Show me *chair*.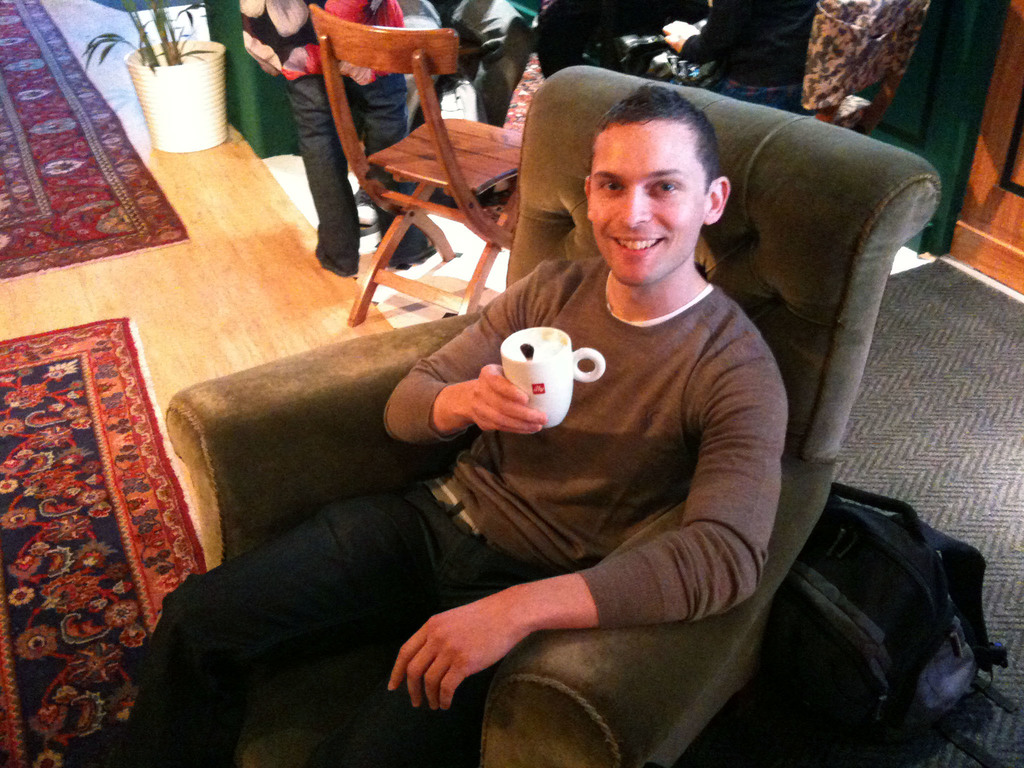
*chair* is here: [left=159, top=62, right=943, bottom=767].
